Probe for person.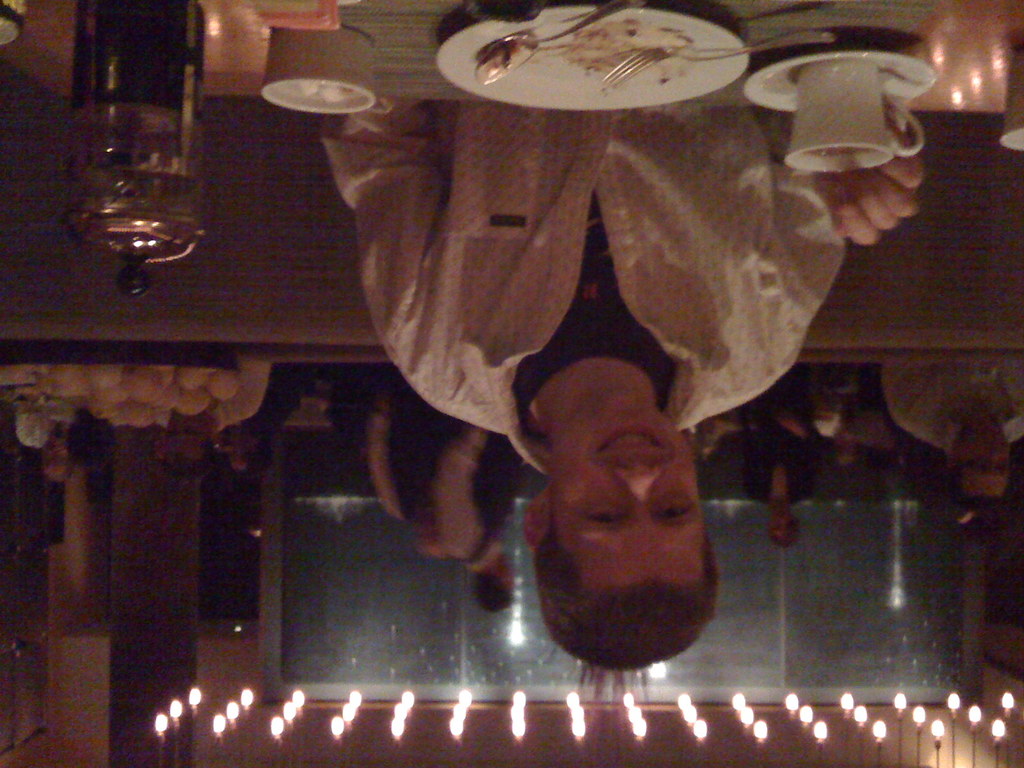
Probe result: locate(876, 344, 1023, 518).
